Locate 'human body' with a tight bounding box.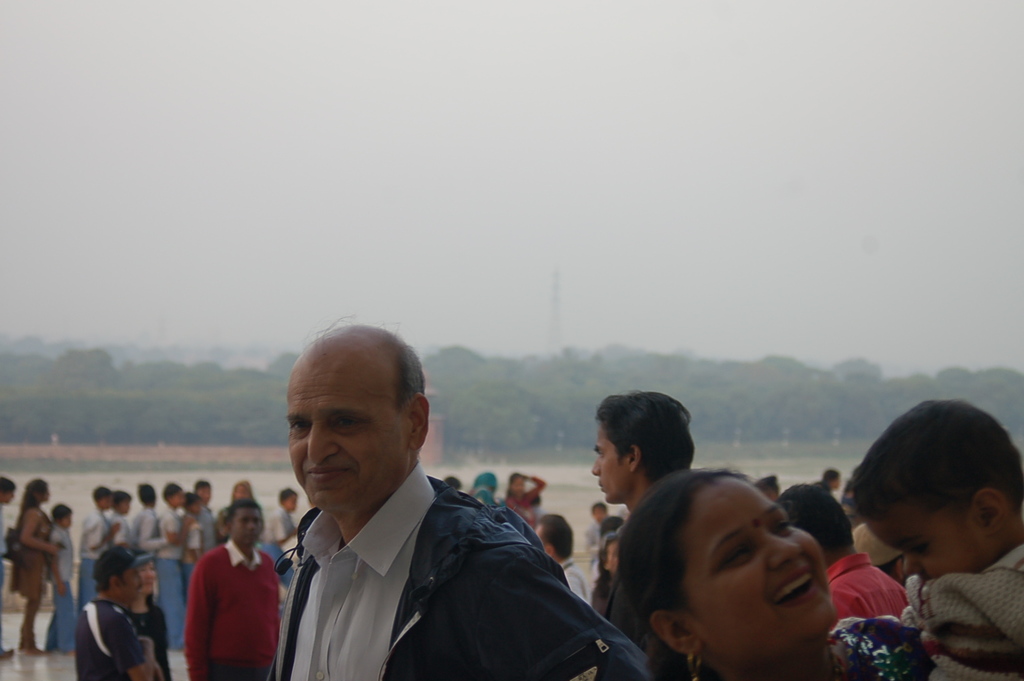
{"left": 271, "top": 485, "right": 295, "bottom": 581}.
